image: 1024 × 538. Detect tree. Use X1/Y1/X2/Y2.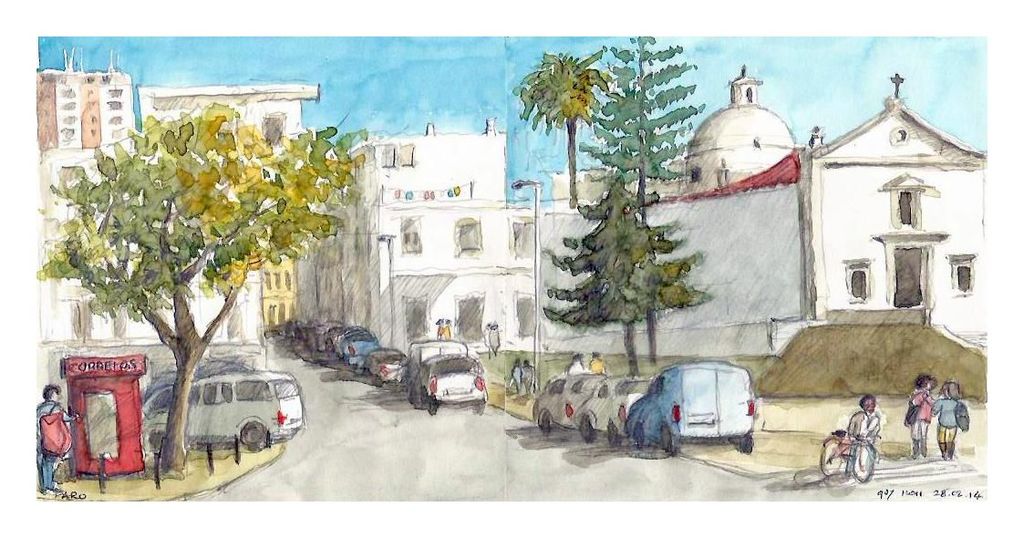
35/75/353/427.
